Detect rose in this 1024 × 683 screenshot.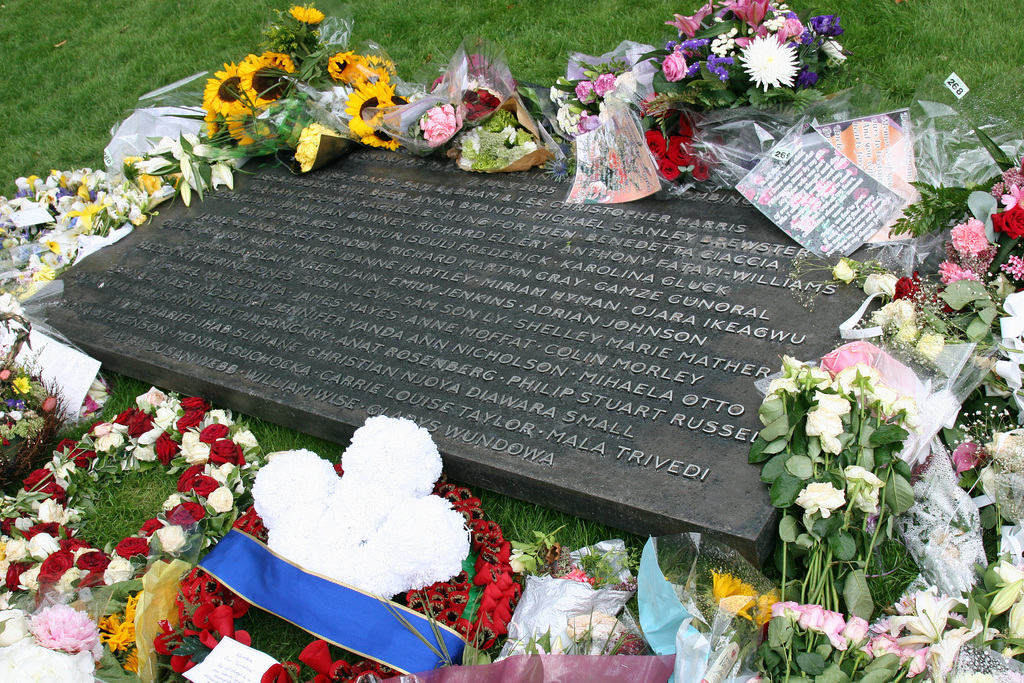
Detection: region(989, 202, 1023, 241).
